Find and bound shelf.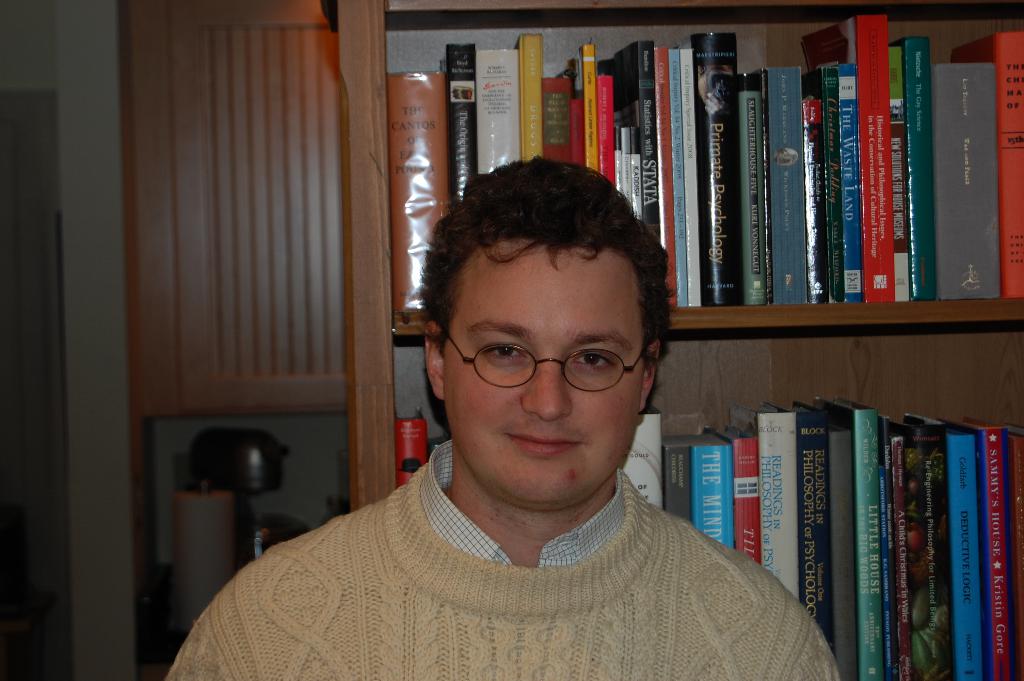
Bound: locate(387, 22, 1023, 341).
